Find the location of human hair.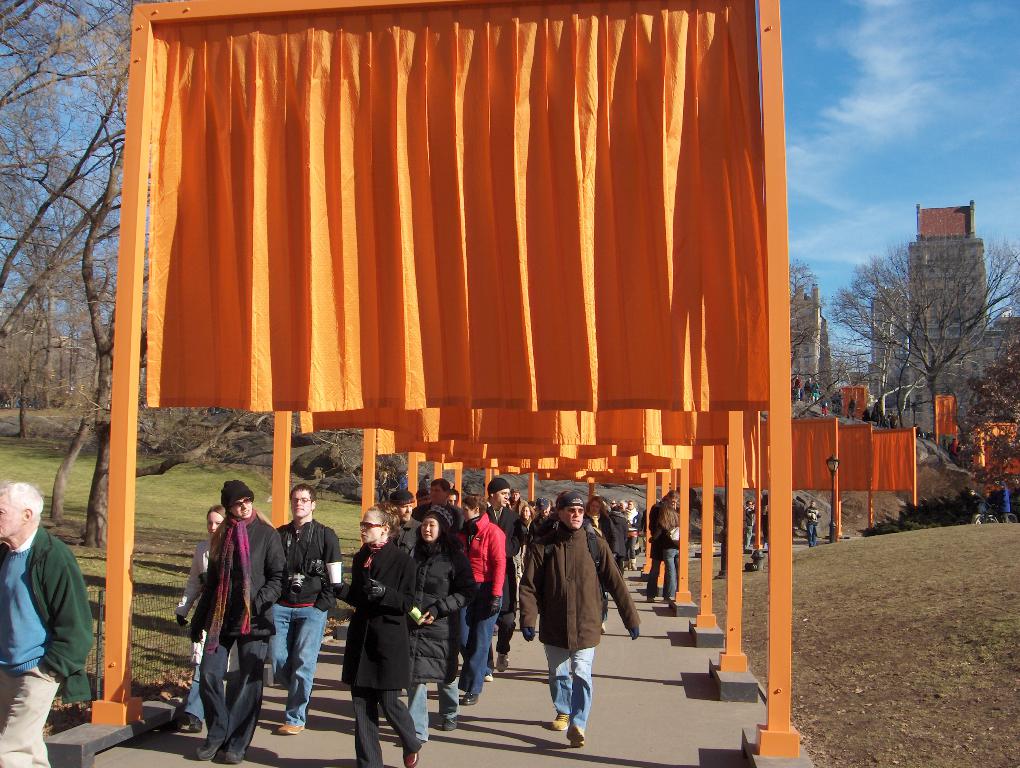
Location: l=520, t=505, r=539, b=521.
